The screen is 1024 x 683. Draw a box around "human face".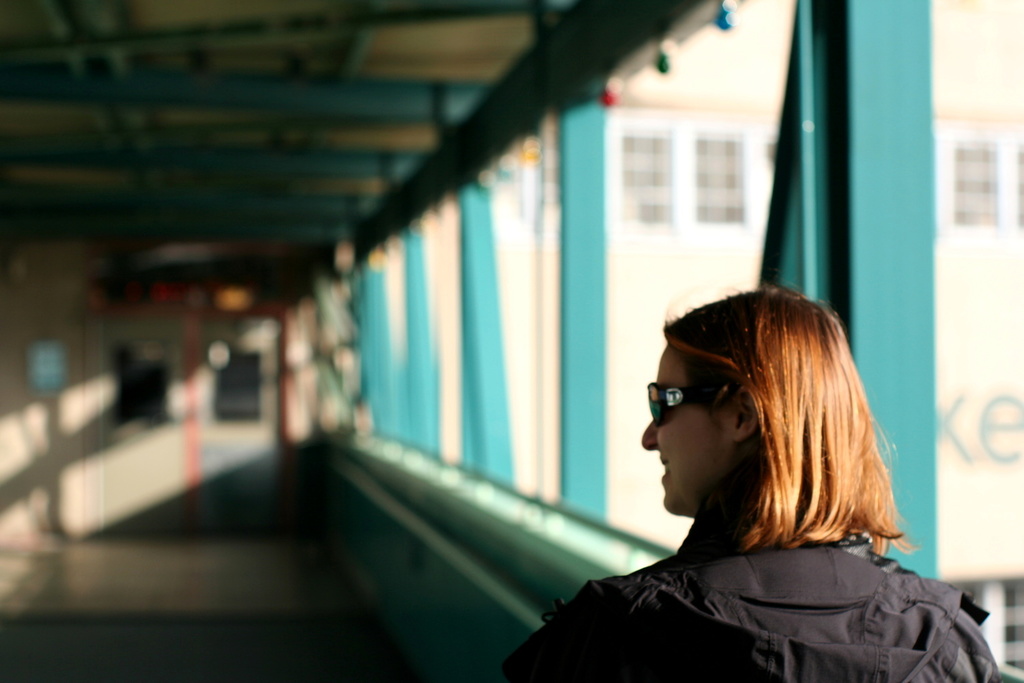
bbox(640, 344, 730, 514).
